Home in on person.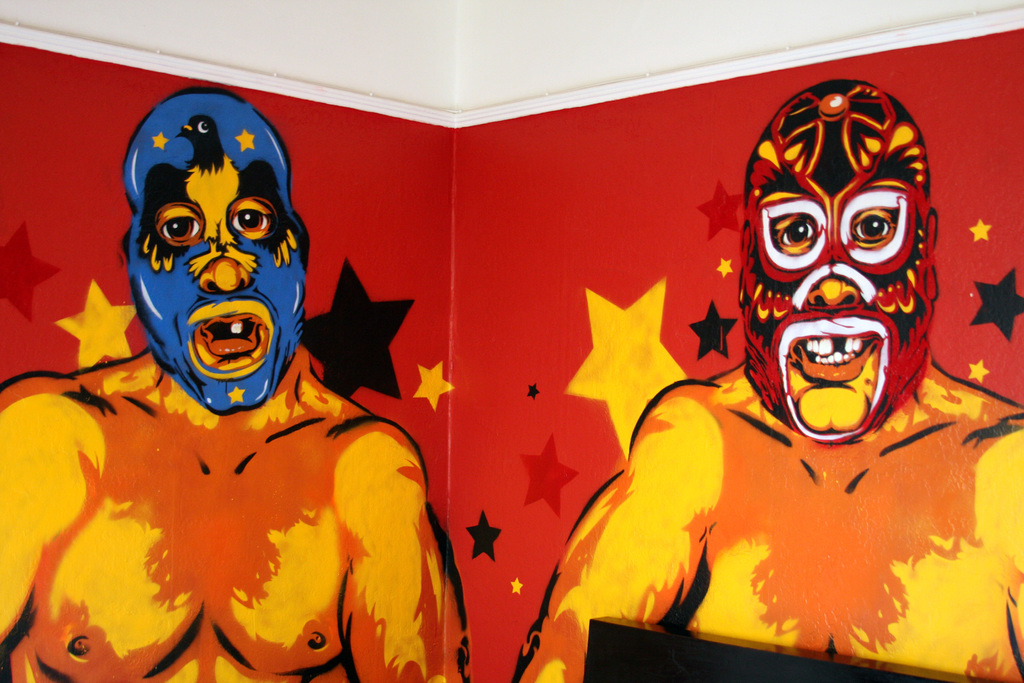
Homed in at [left=0, top=80, right=445, bottom=682].
